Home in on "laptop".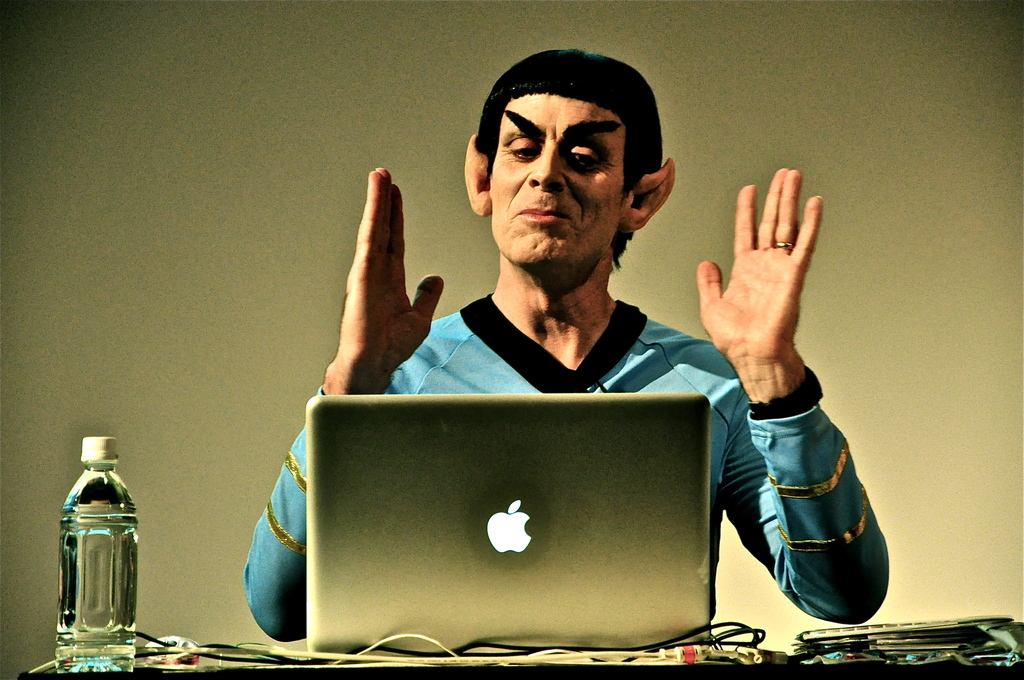
Homed in at <region>303, 393, 726, 679</region>.
